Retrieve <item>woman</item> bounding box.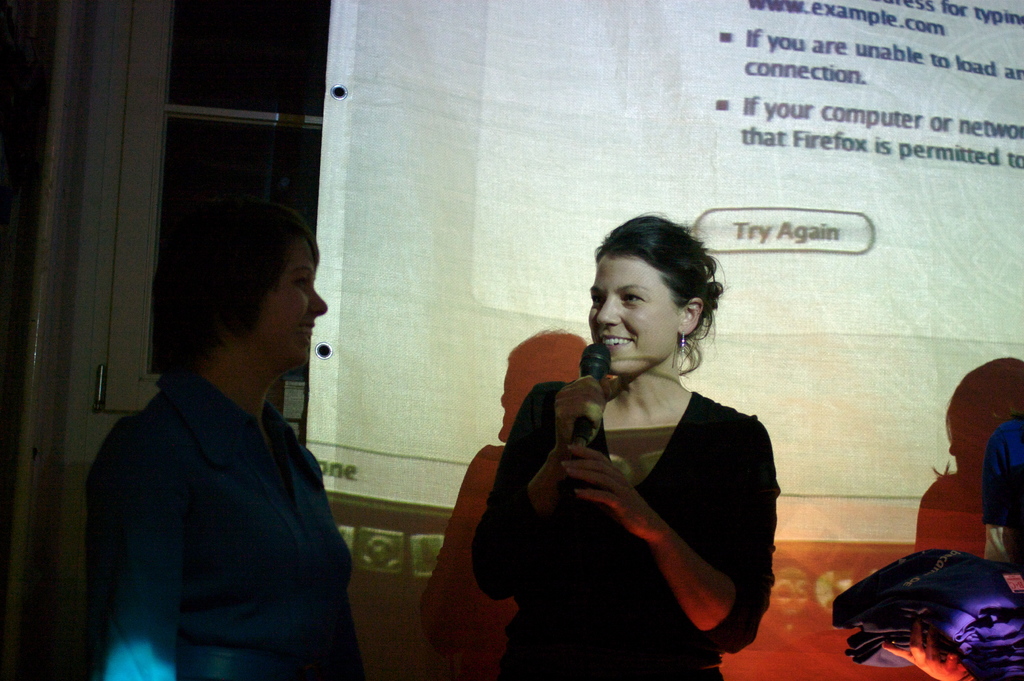
Bounding box: (490, 215, 787, 671).
